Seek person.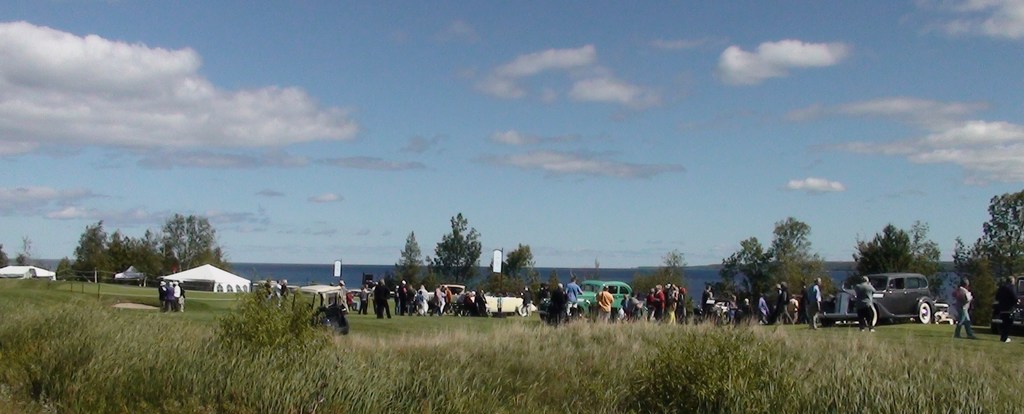
{"left": 333, "top": 280, "right": 353, "bottom": 313}.
